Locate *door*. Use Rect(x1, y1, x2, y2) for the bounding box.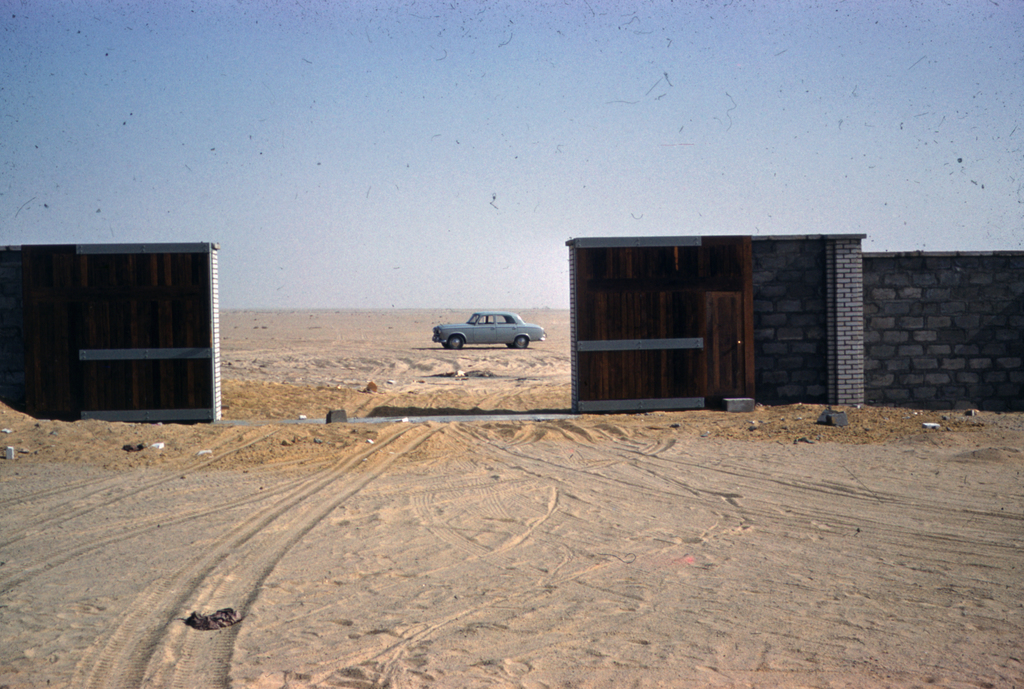
Rect(709, 293, 754, 405).
